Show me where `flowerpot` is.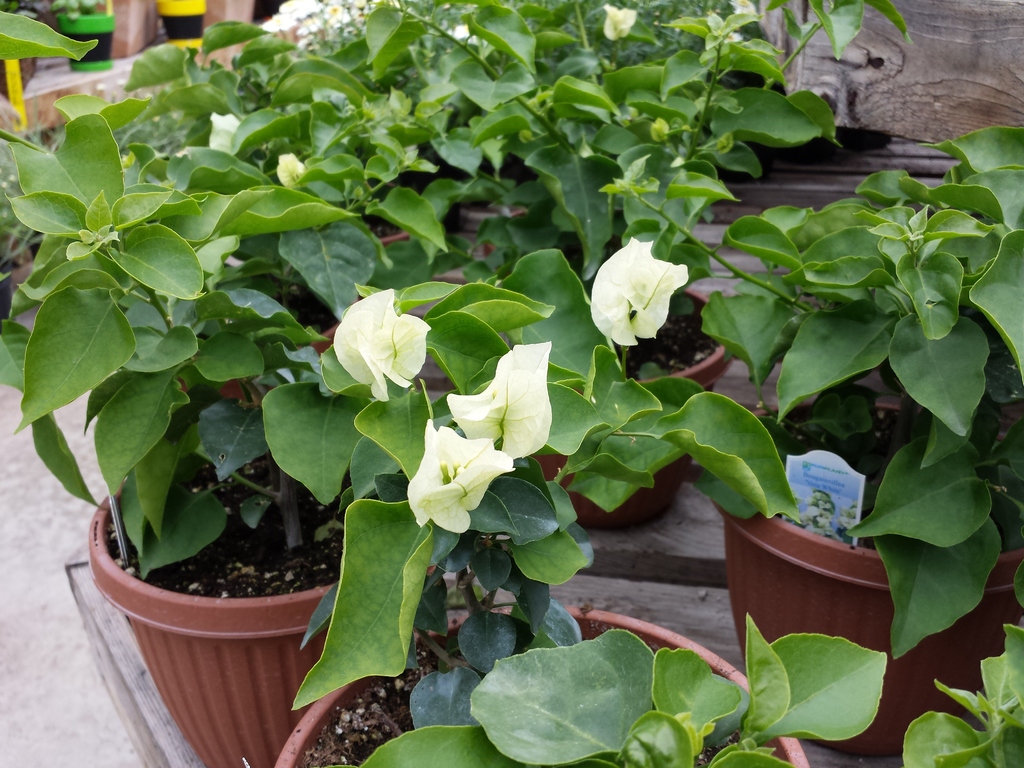
`flowerpot` is at [84, 477, 368, 746].
